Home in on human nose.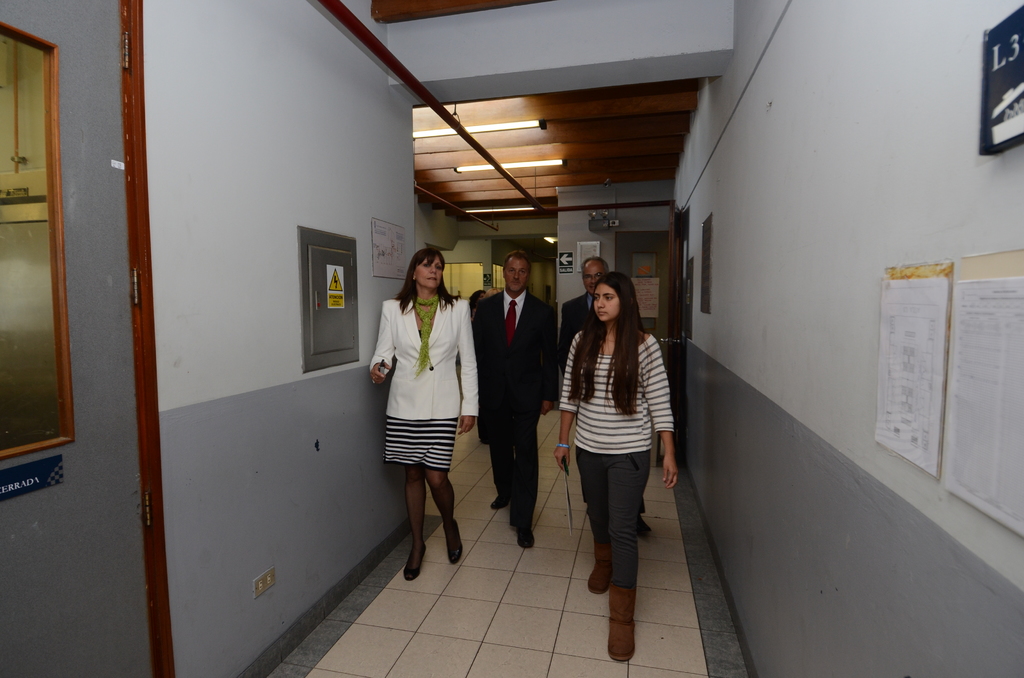
Homed in at (514, 270, 522, 280).
